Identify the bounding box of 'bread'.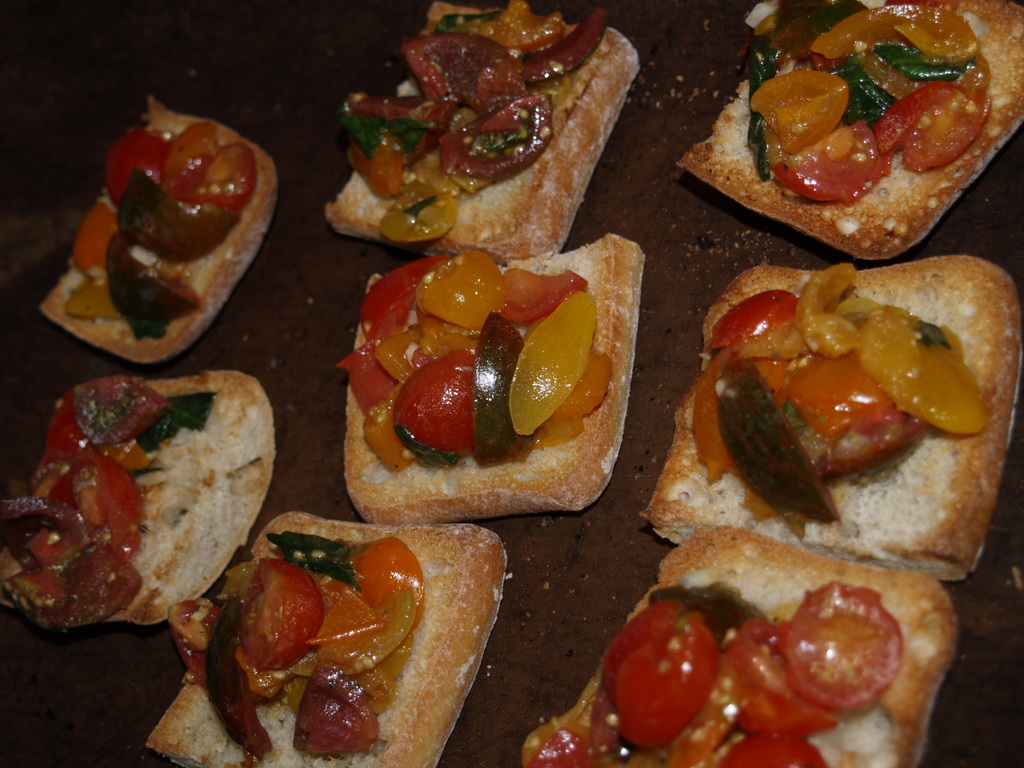
(36,99,278,363).
